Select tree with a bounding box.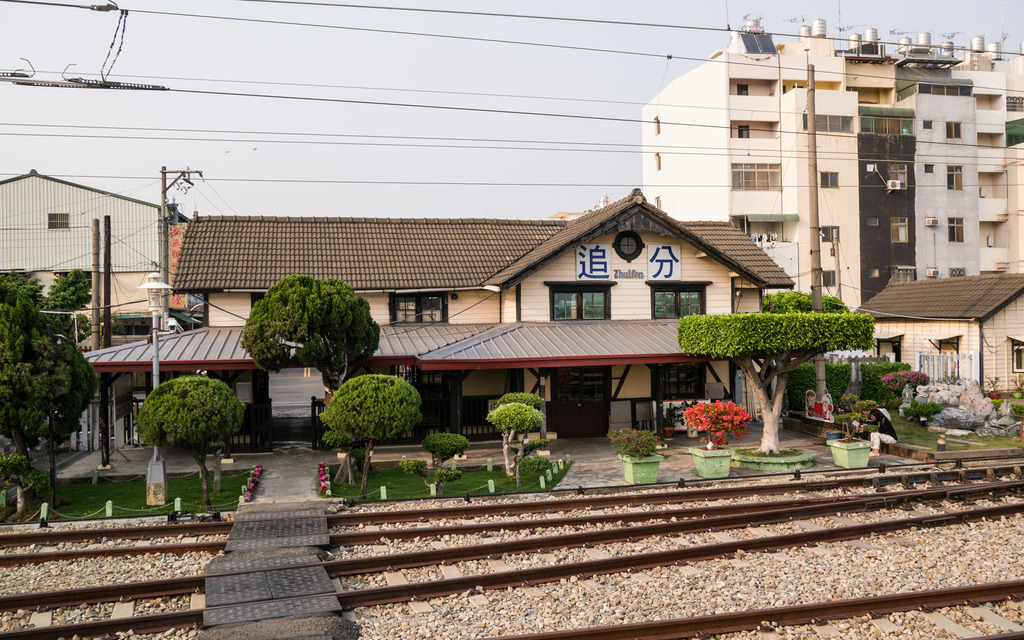
box(491, 394, 546, 477).
